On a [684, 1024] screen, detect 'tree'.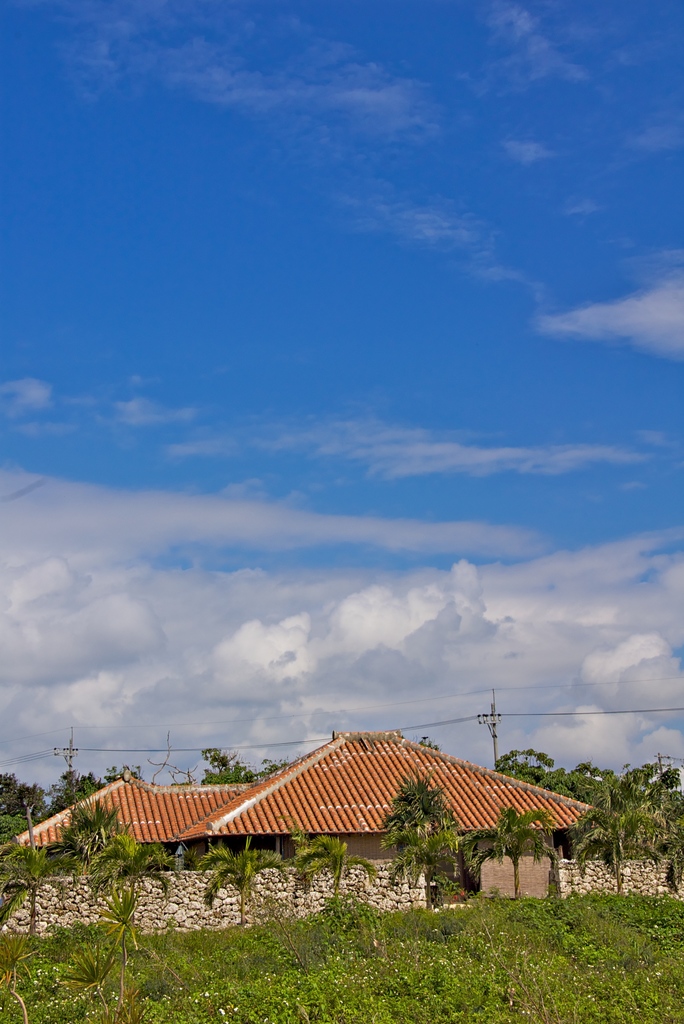
rect(494, 749, 683, 882).
